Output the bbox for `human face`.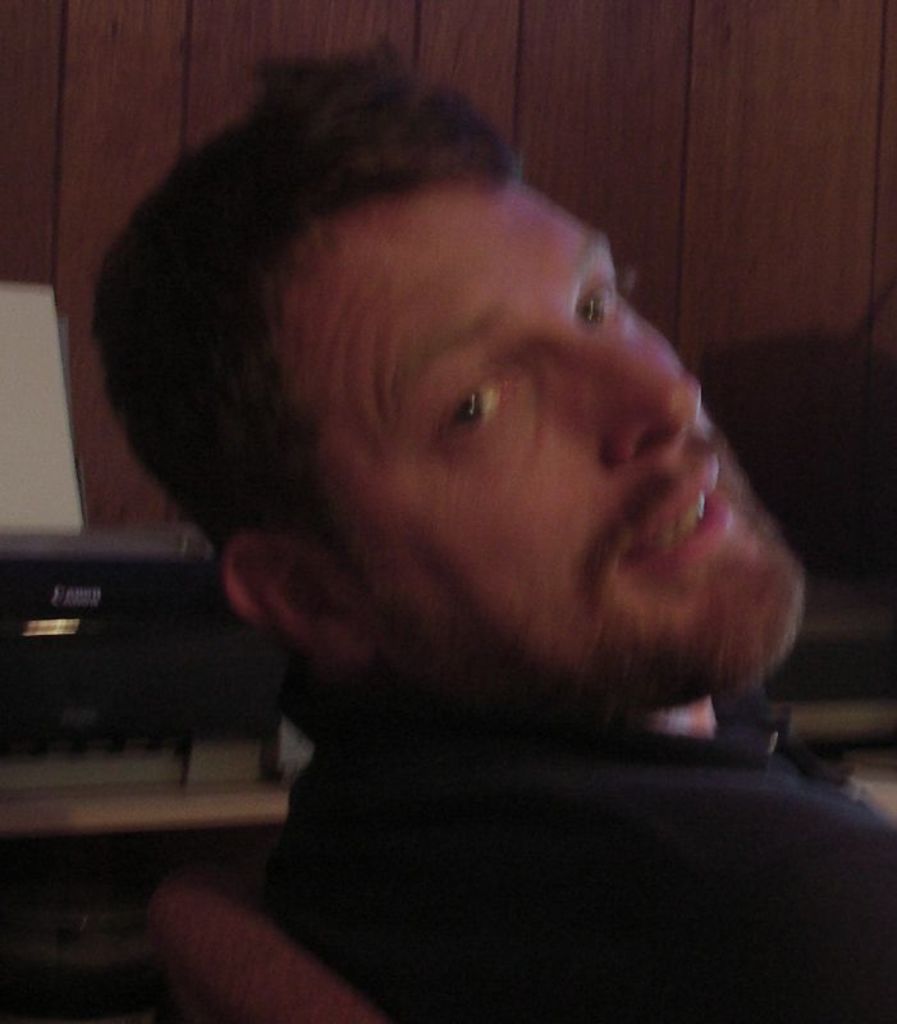
select_region(262, 180, 800, 714).
